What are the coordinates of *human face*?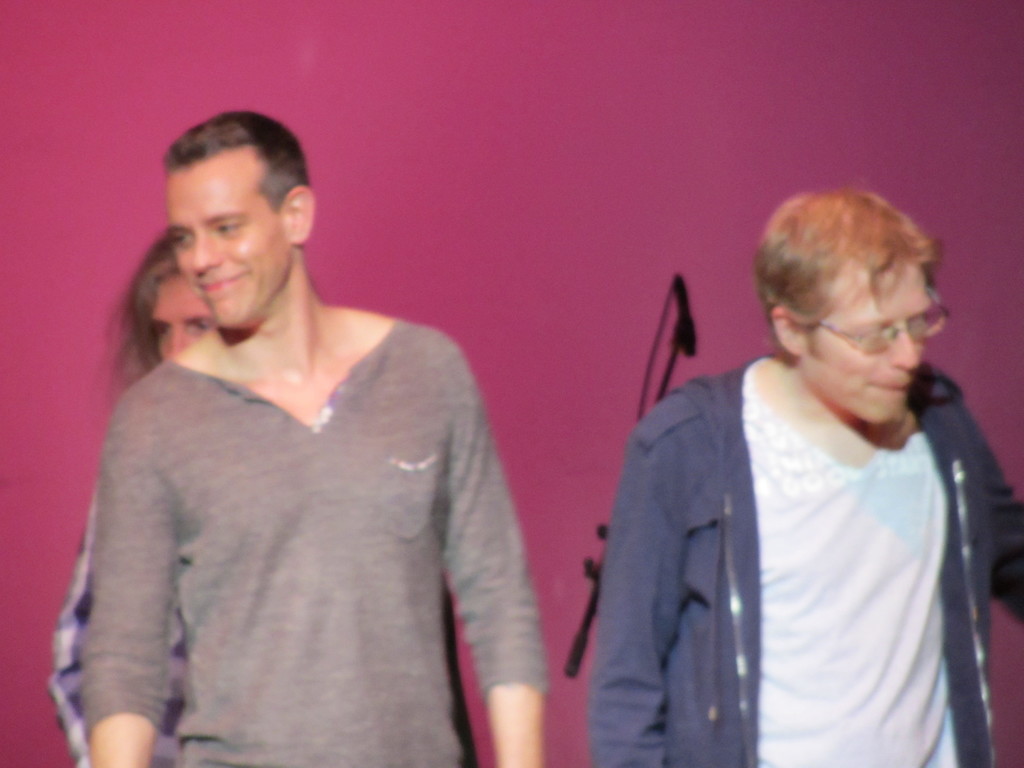
bbox=(163, 147, 296, 333).
